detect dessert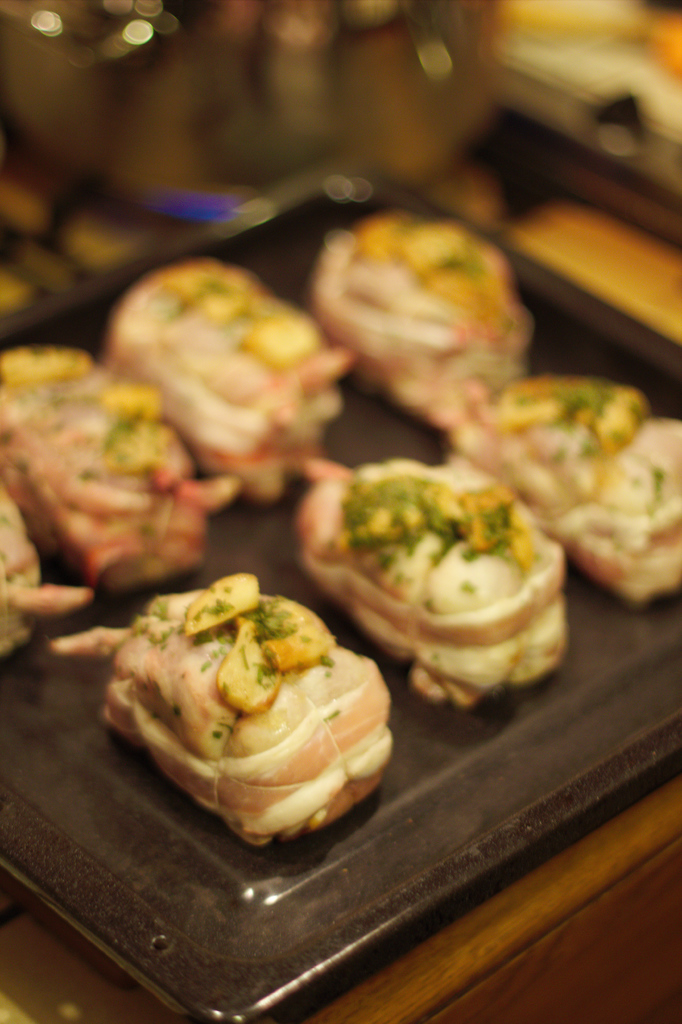
detection(326, 211, 546, 445)
